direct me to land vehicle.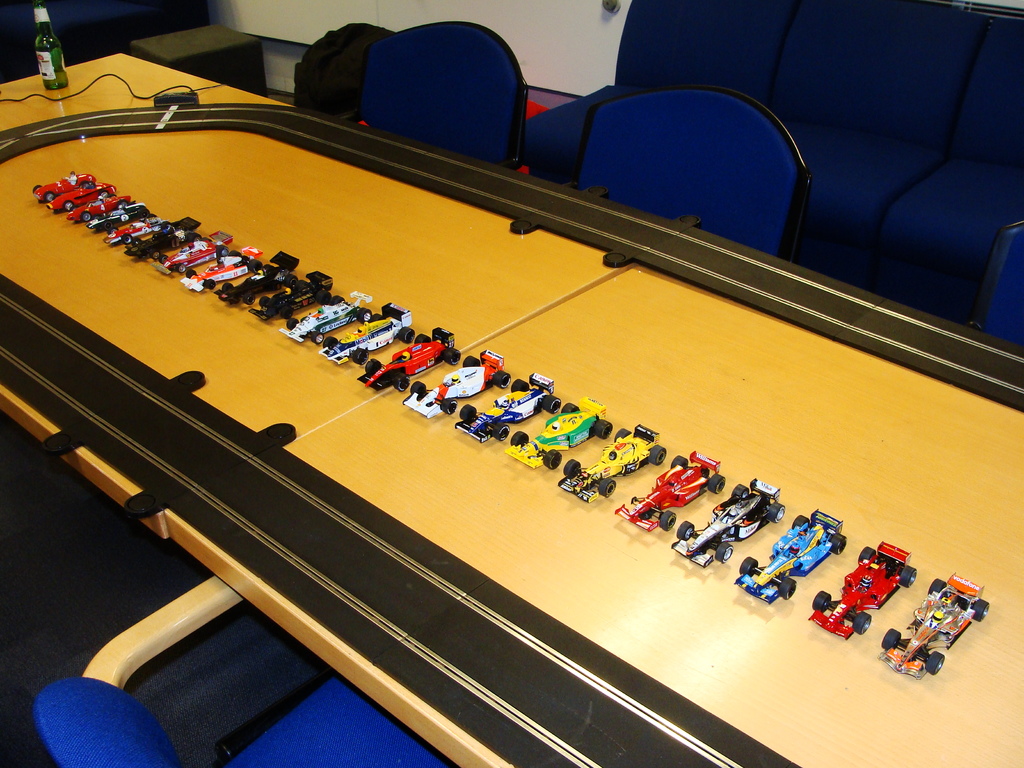
Direction: (x1=180, y1=244, x2=266, y2=292).
